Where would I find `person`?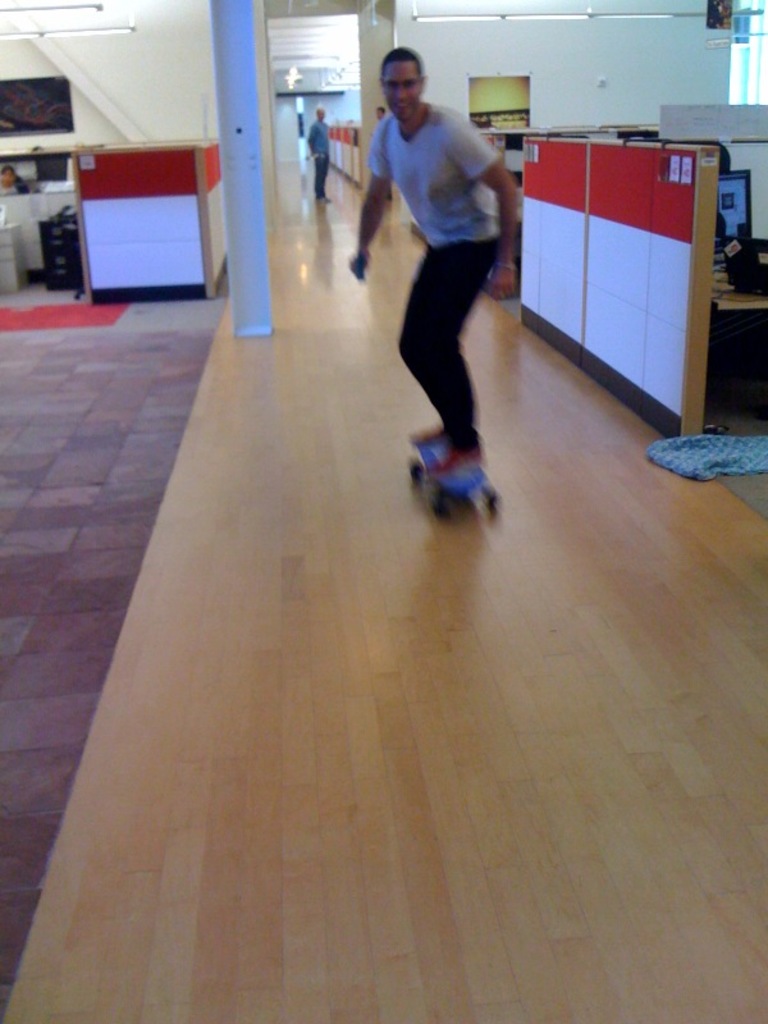
At <region>355, 33, 545, 532</region>.
